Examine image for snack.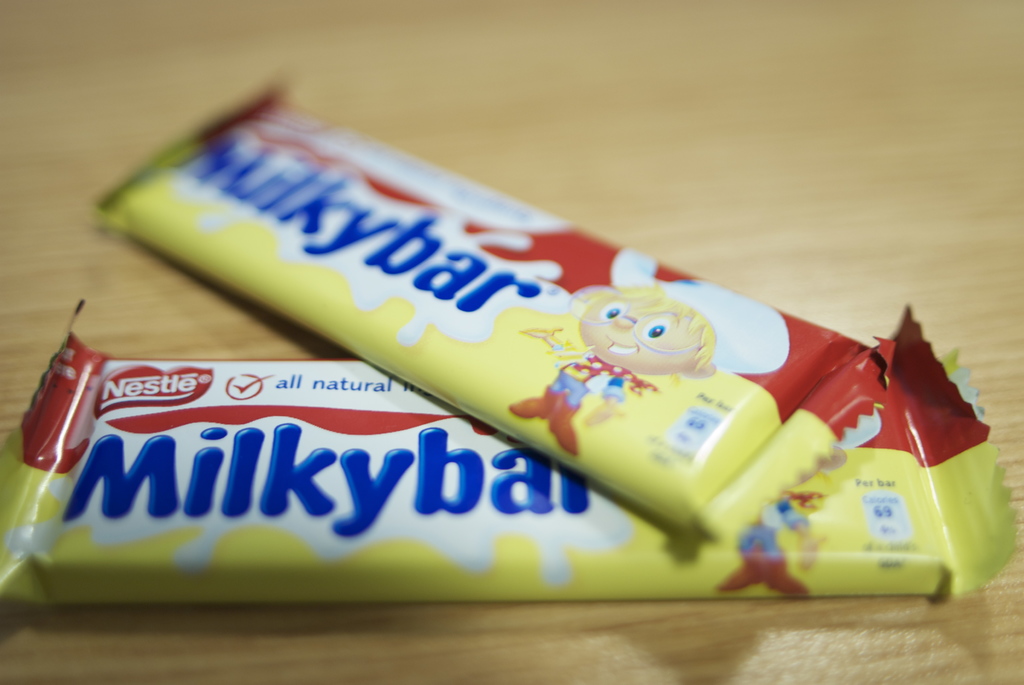
Examination result: 90:83:891:547.
